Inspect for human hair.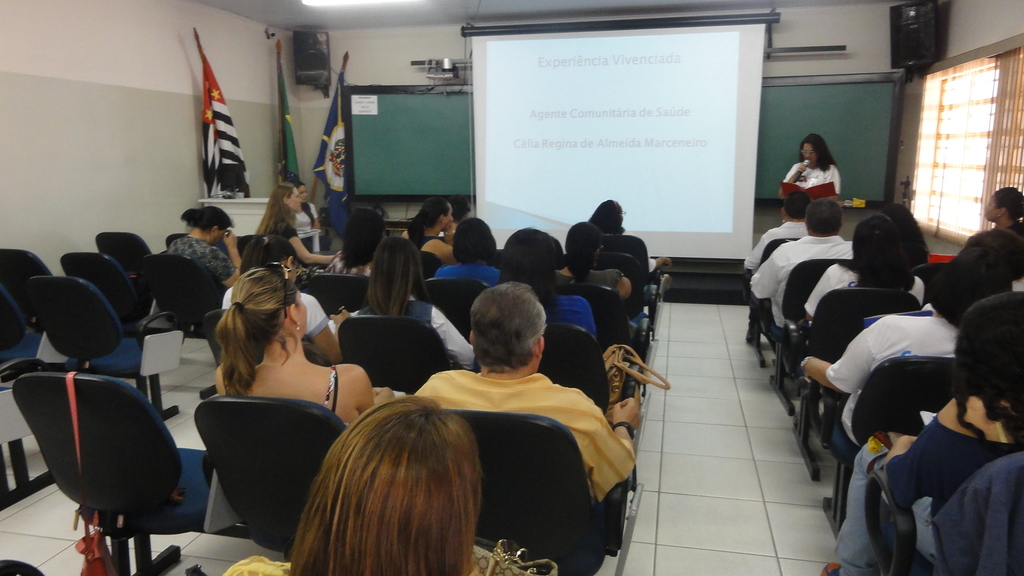
Inspection: locate(834, 210, 916, 291).
